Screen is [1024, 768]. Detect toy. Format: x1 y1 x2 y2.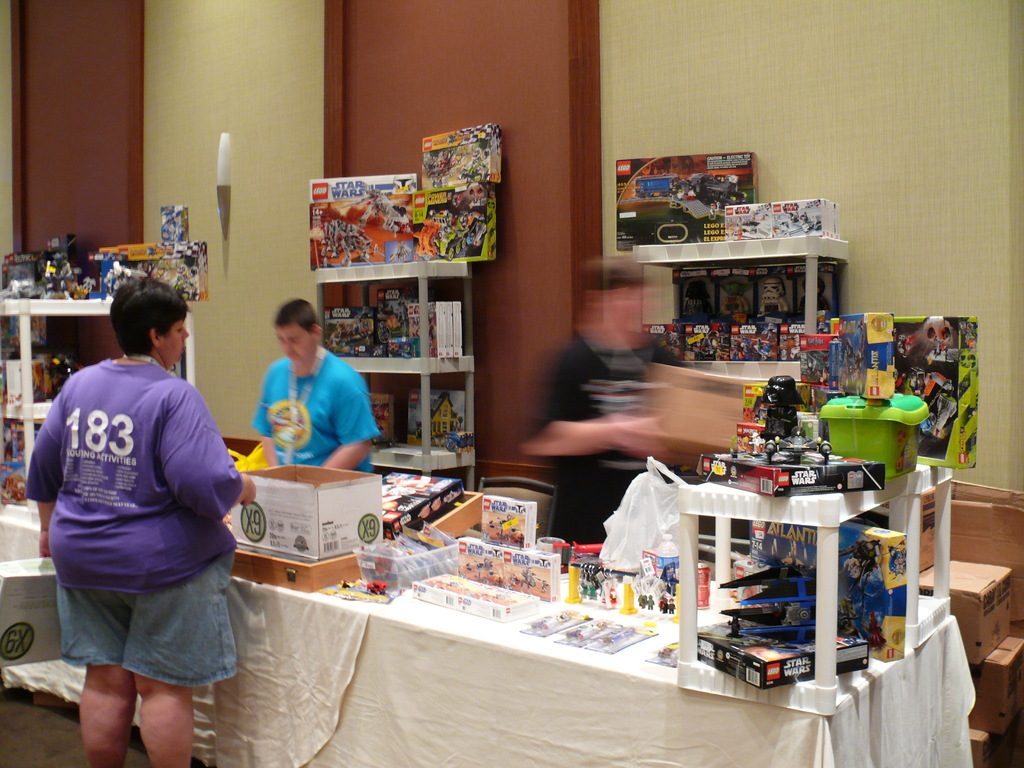
623 575 631 609.
